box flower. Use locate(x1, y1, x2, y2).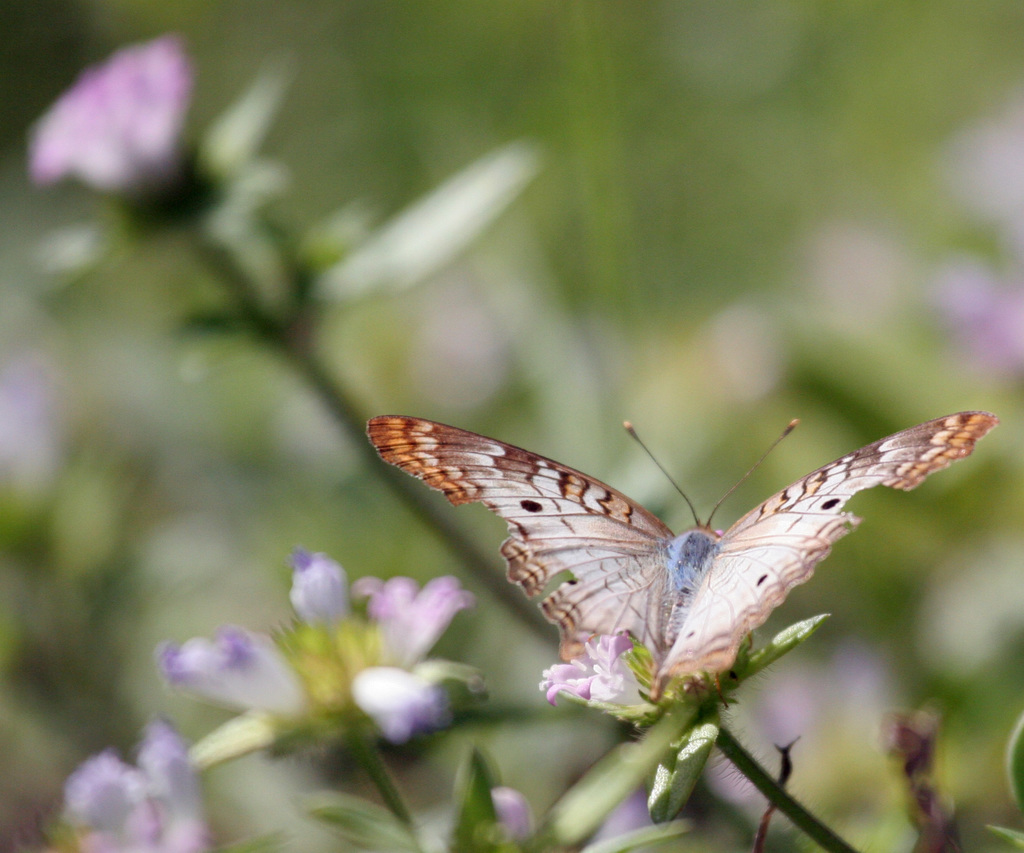
locate(285, 544, 359, 641).
